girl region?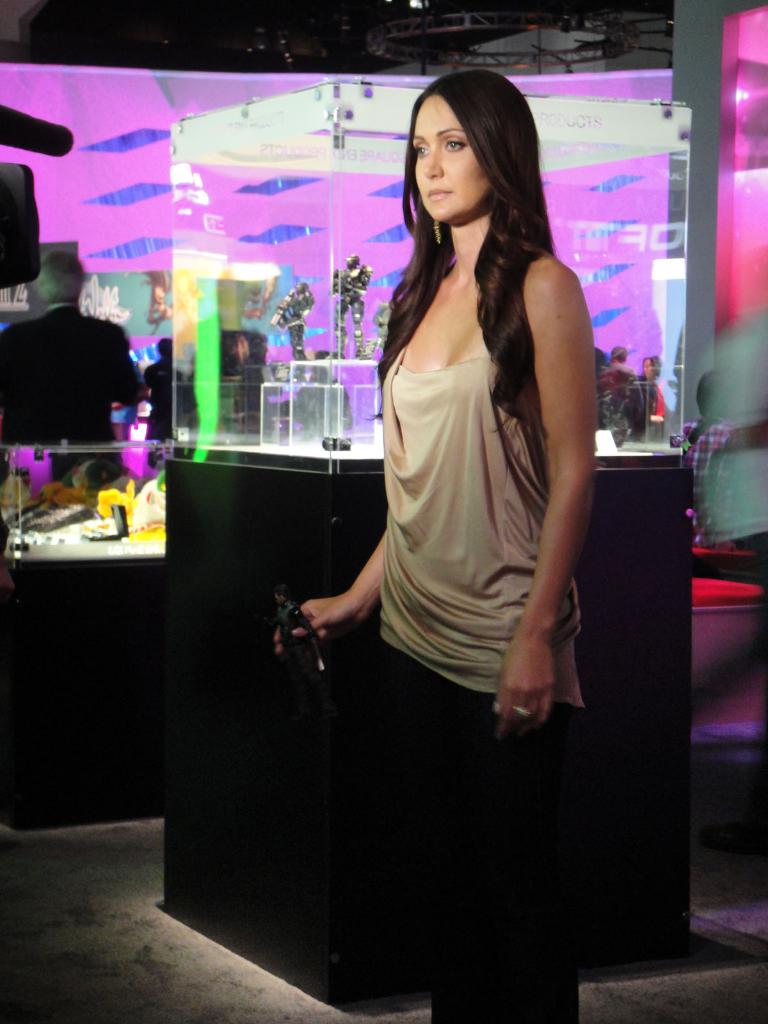
box=[272, 68, 597, 1023]
